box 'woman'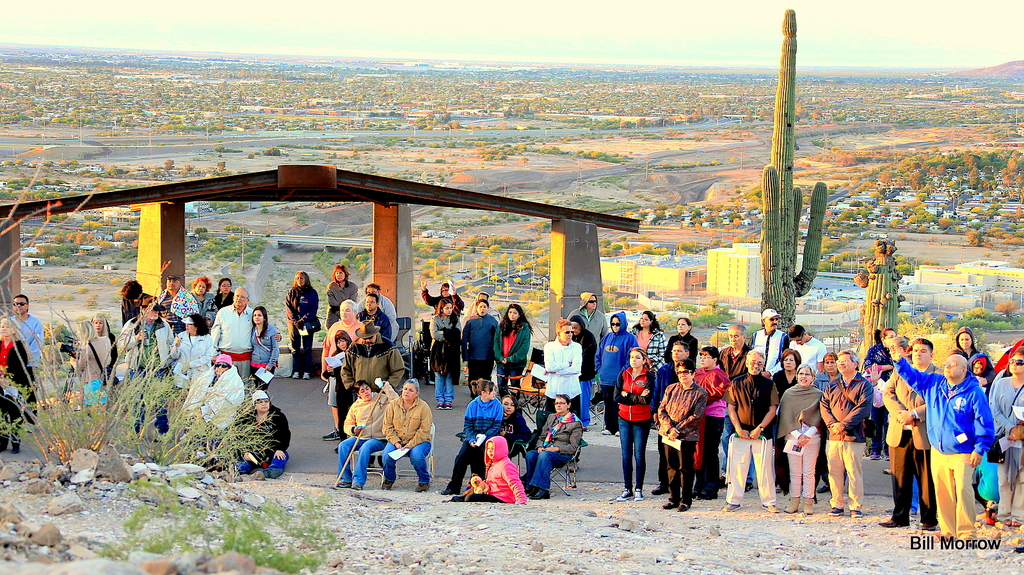
bbox=(381, 377, 431, 492)
